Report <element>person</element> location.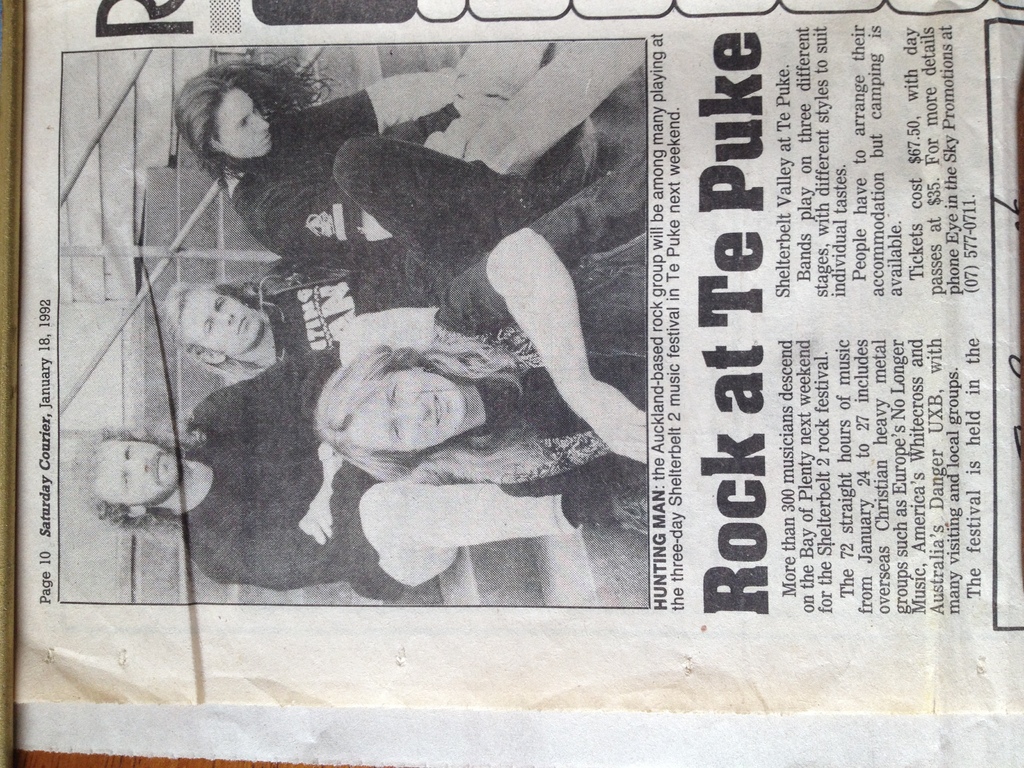
Report: (166,141,644,381).
